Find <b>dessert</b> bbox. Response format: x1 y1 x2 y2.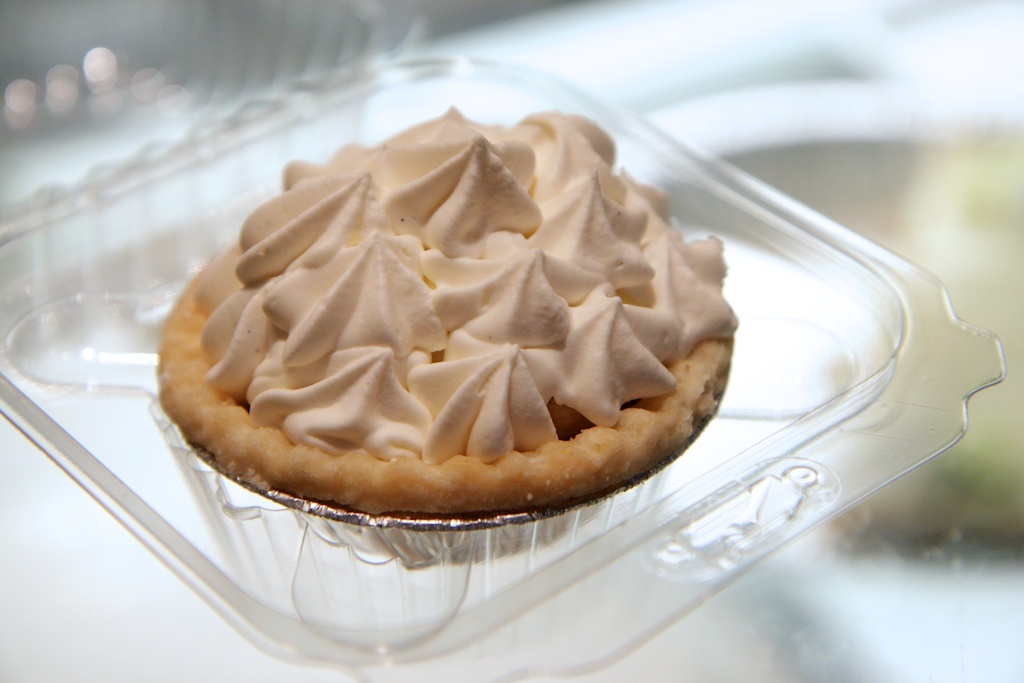
167 103 740 583.
